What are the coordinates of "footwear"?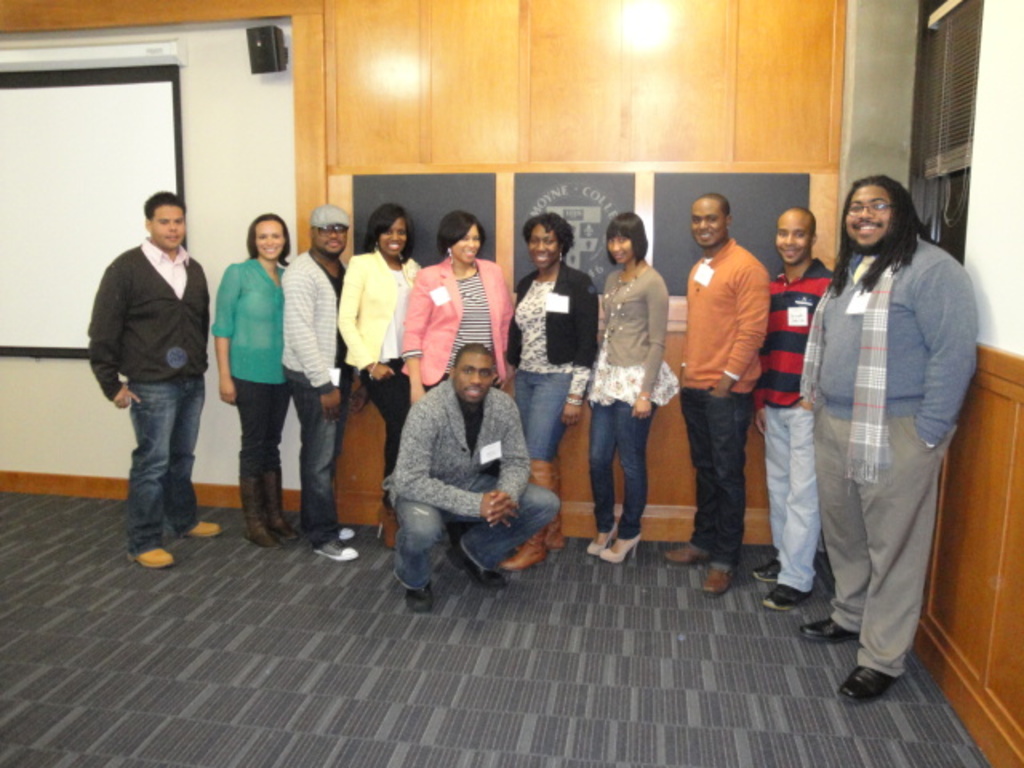
left=331, top=520, right=358, bottom=549.
